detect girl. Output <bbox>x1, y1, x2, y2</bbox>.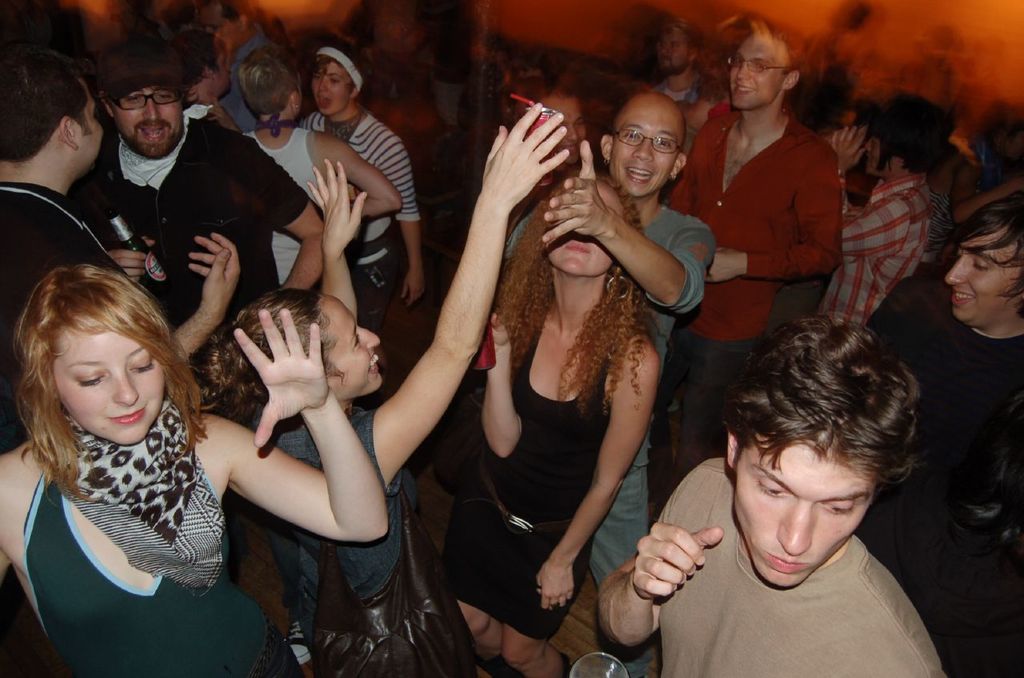
<bbox>201, 99, 574, 677</bbox>.
